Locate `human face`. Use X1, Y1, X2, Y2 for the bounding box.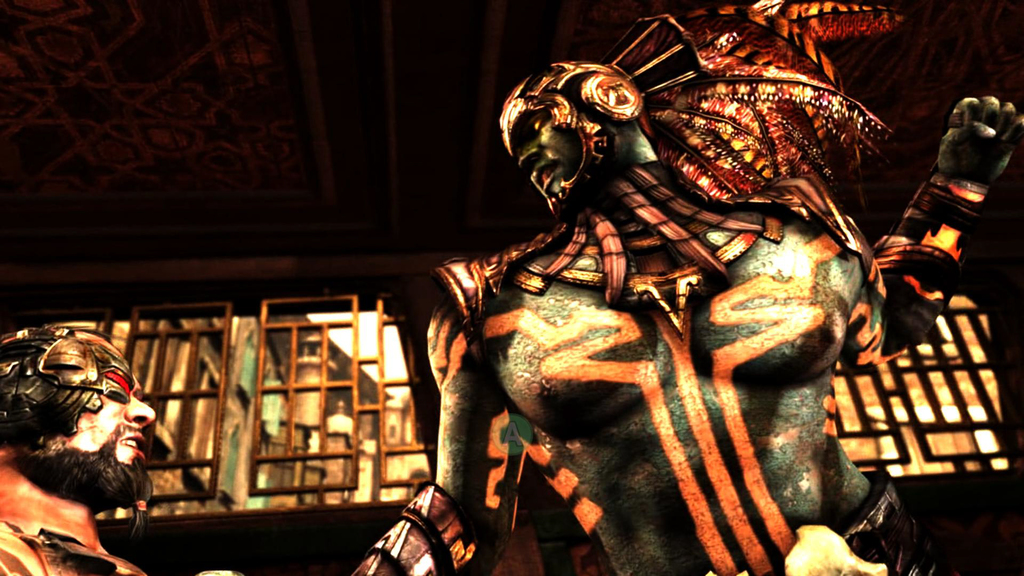
520, 113, 579, 198.
